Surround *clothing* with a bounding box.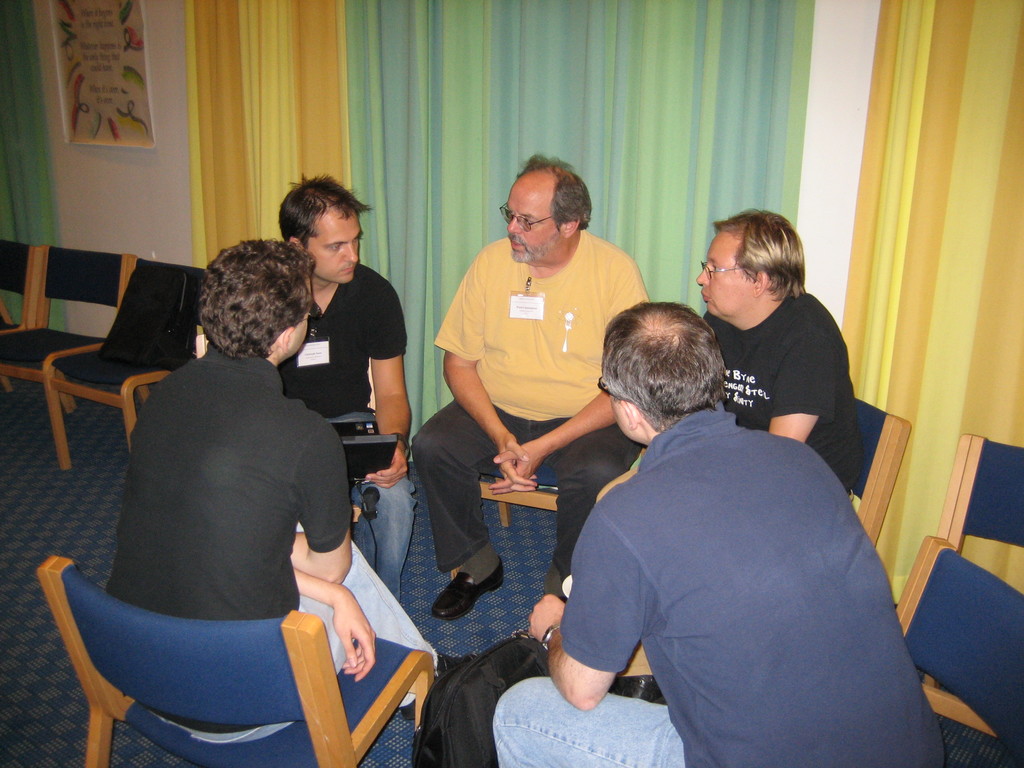
locate(552, 348, 936, 767).
